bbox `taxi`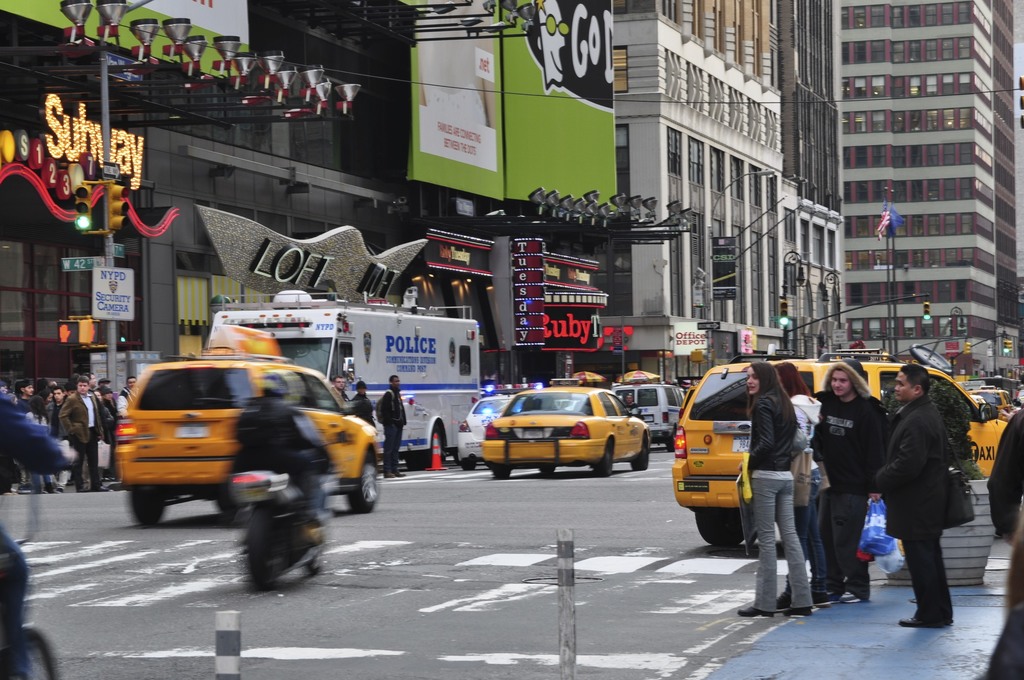
left=477, top=376, right=656, bottom=478
